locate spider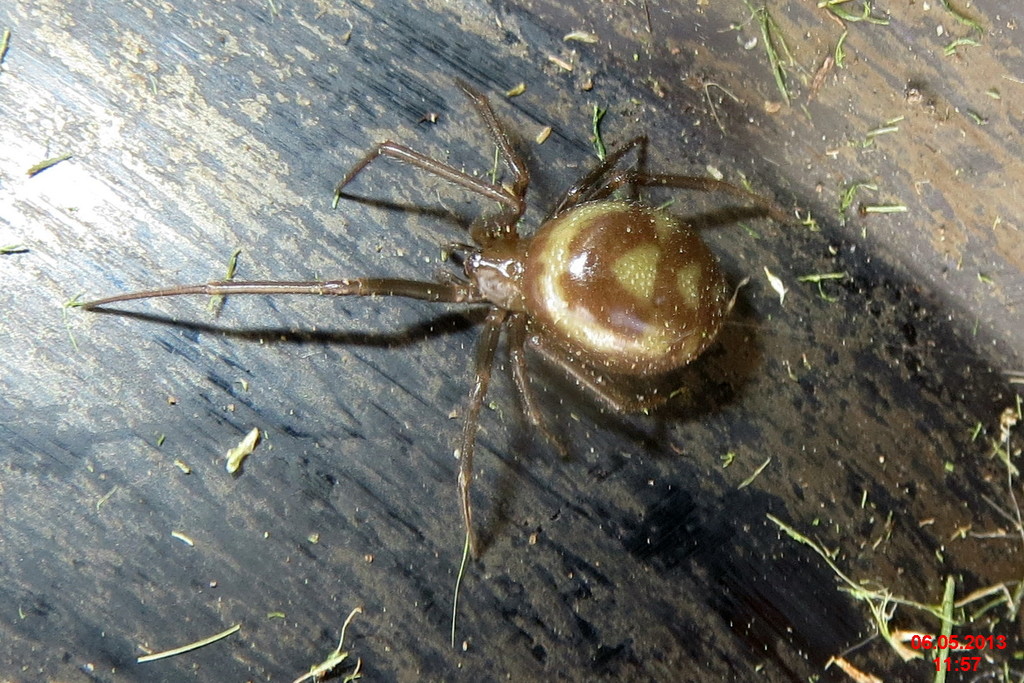
BBox(76, 81, 805, 578)
